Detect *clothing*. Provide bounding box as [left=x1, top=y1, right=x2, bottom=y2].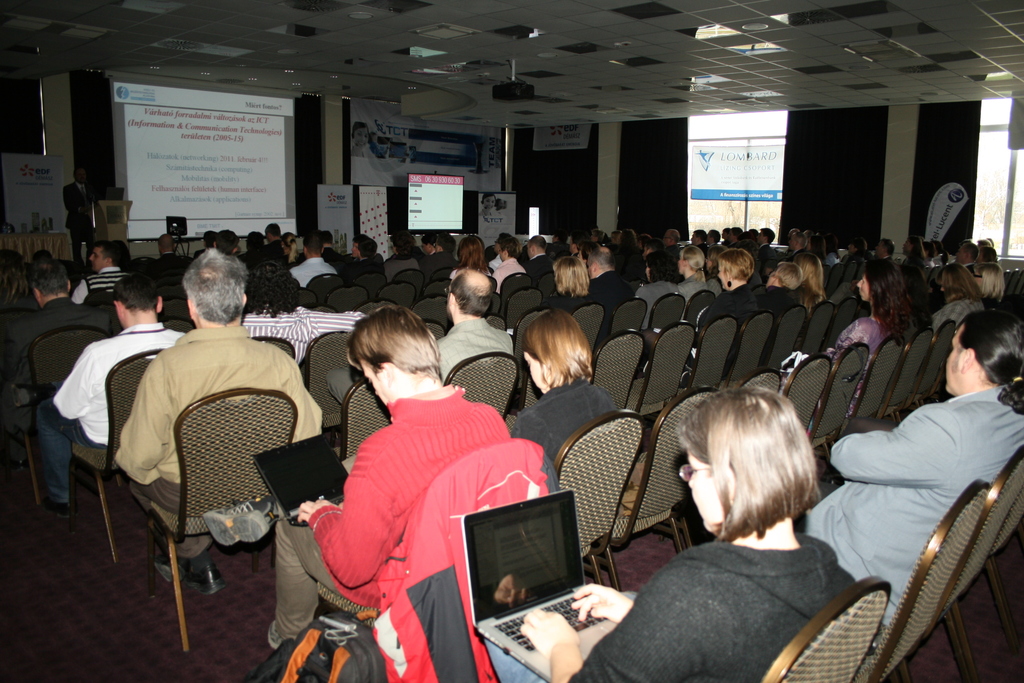
[left=824, top=316, right=887, bottom=409].
